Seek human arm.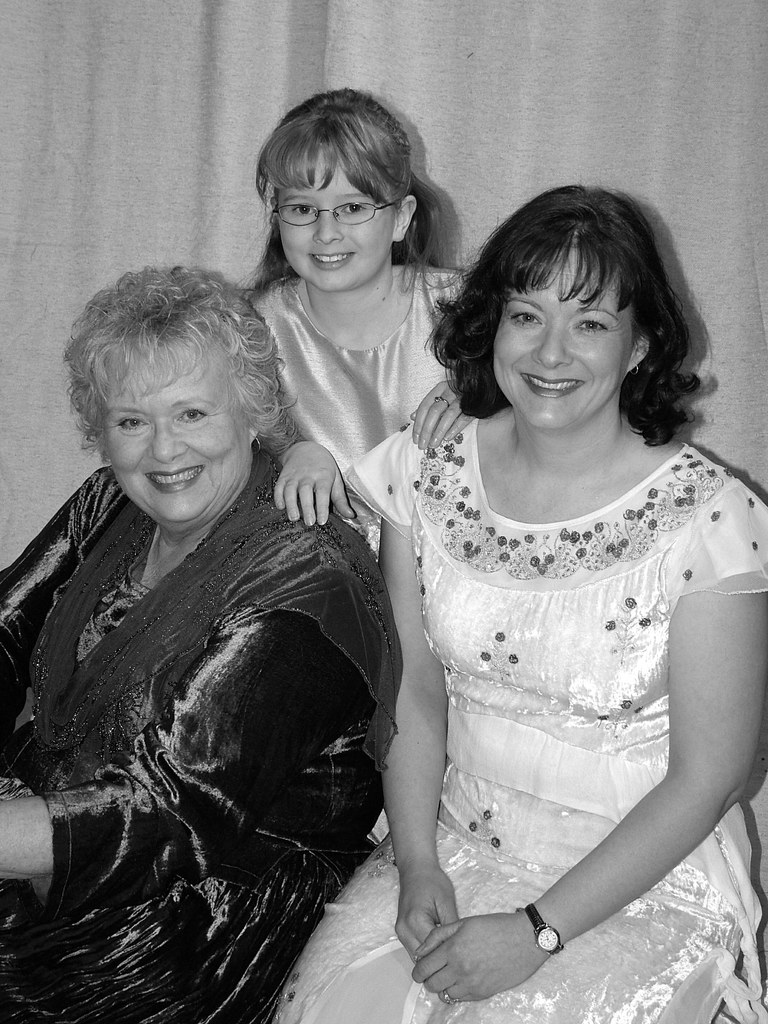
rect(420, 572, 767, 1000).
